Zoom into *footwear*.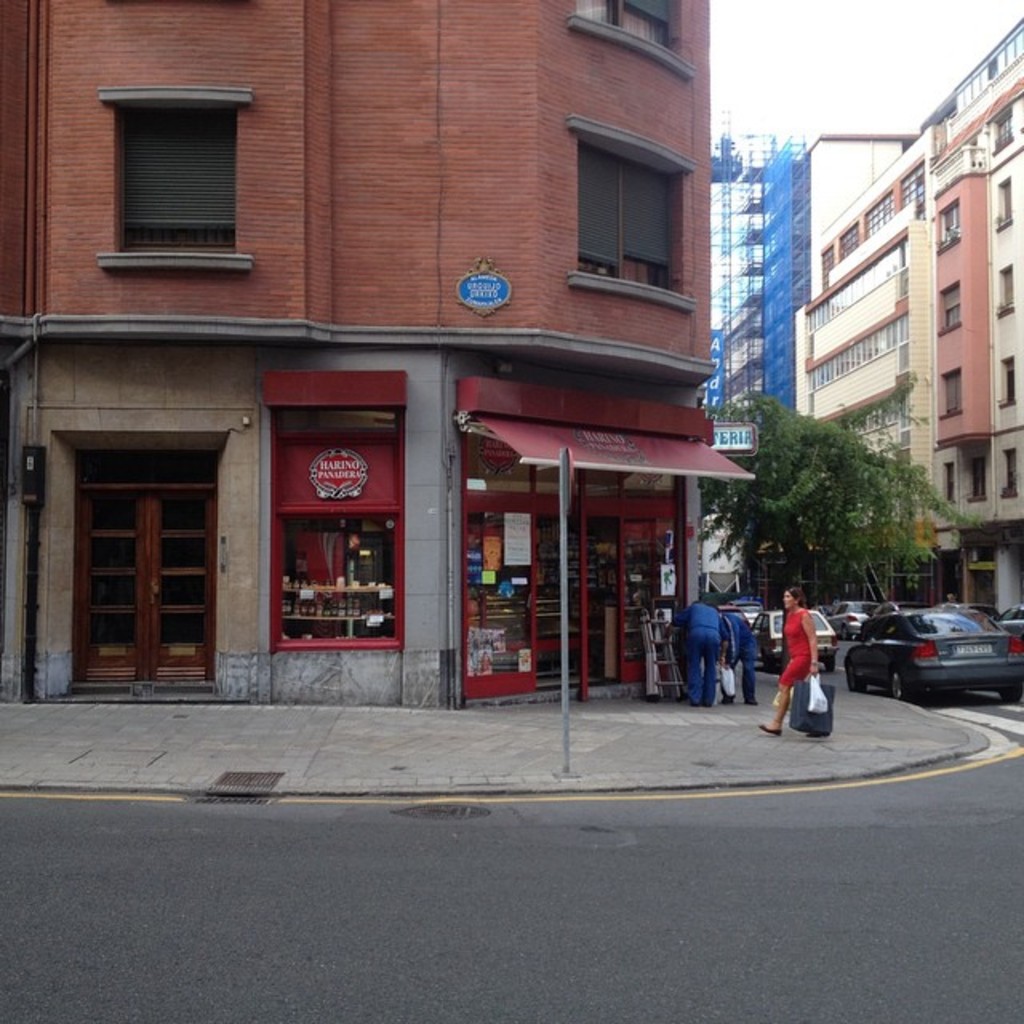
Zoom target: pyautogui.locateOnScreen(706, 696, 712, 710).
